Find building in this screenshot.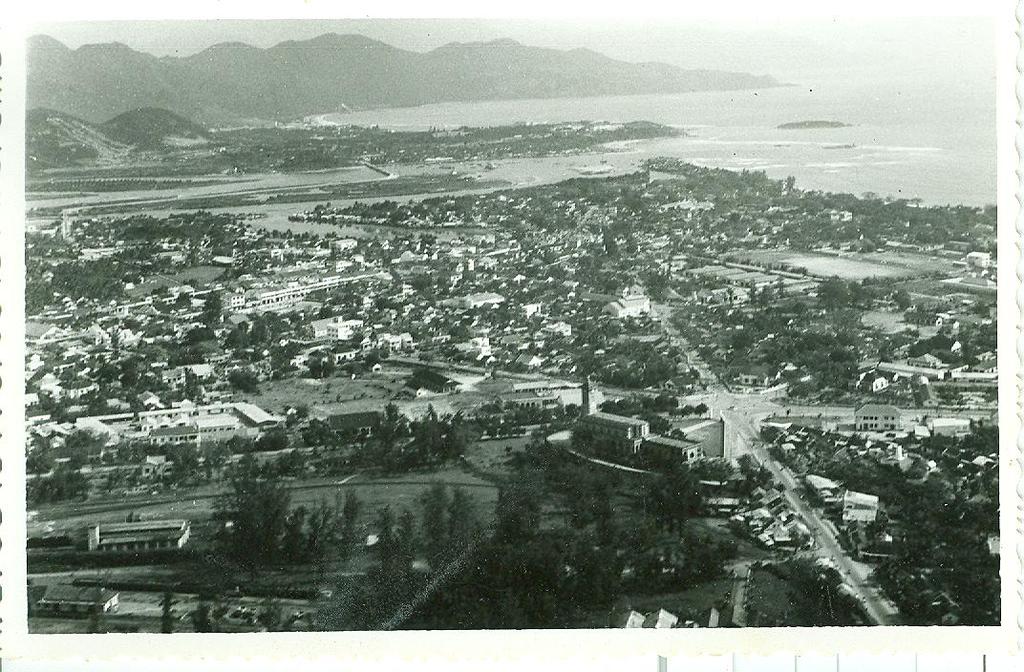
The bounding box for building is select_region(29, 289, 375, 396).
